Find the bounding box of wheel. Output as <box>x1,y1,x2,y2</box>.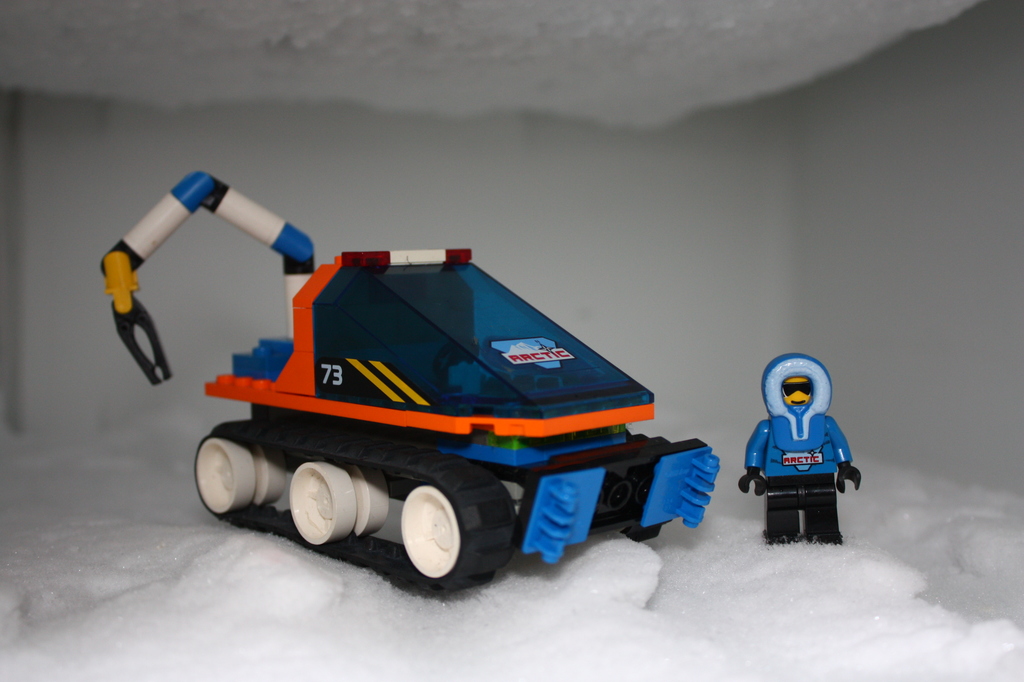
<box>396,482,462,580</box>.
